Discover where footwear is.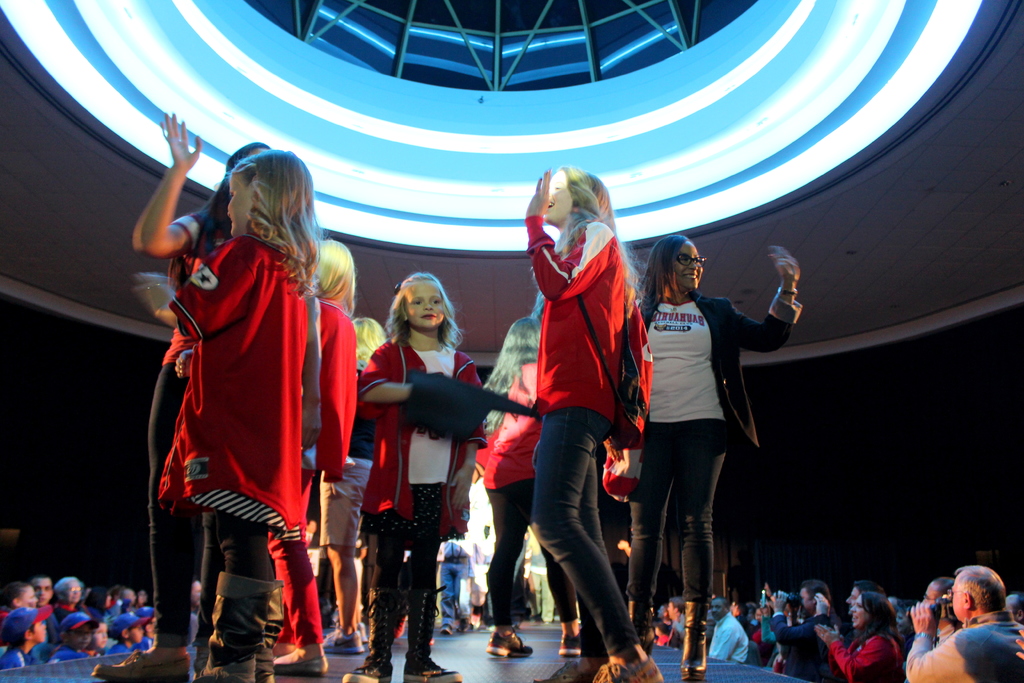
Discovered at box(317, 627, 362, 653).
